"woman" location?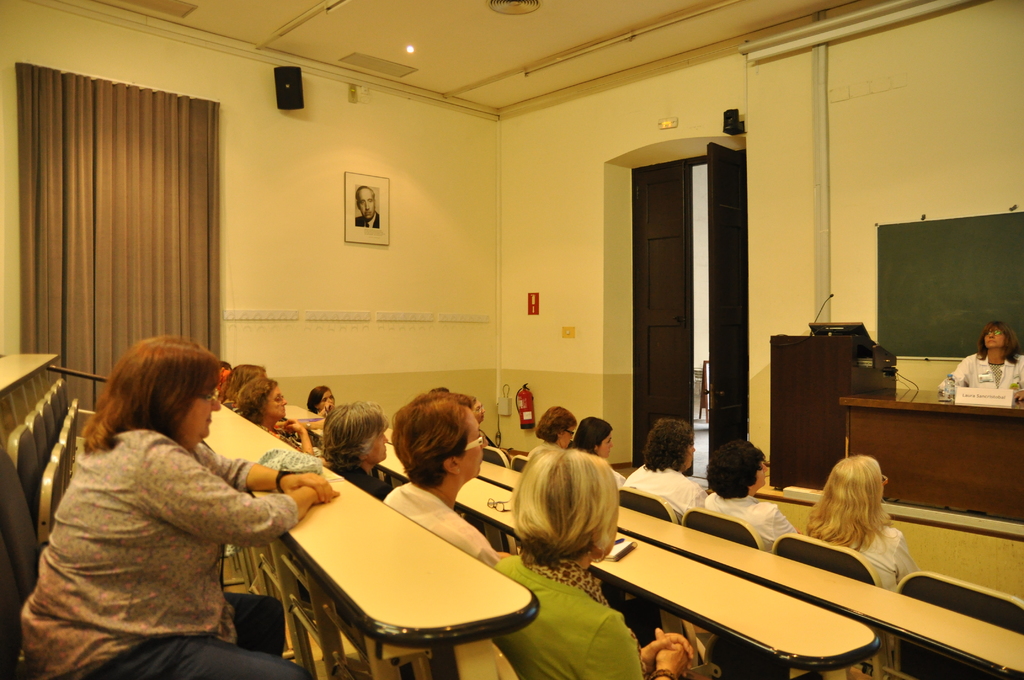
select_region(797, 459, 929, 660)
